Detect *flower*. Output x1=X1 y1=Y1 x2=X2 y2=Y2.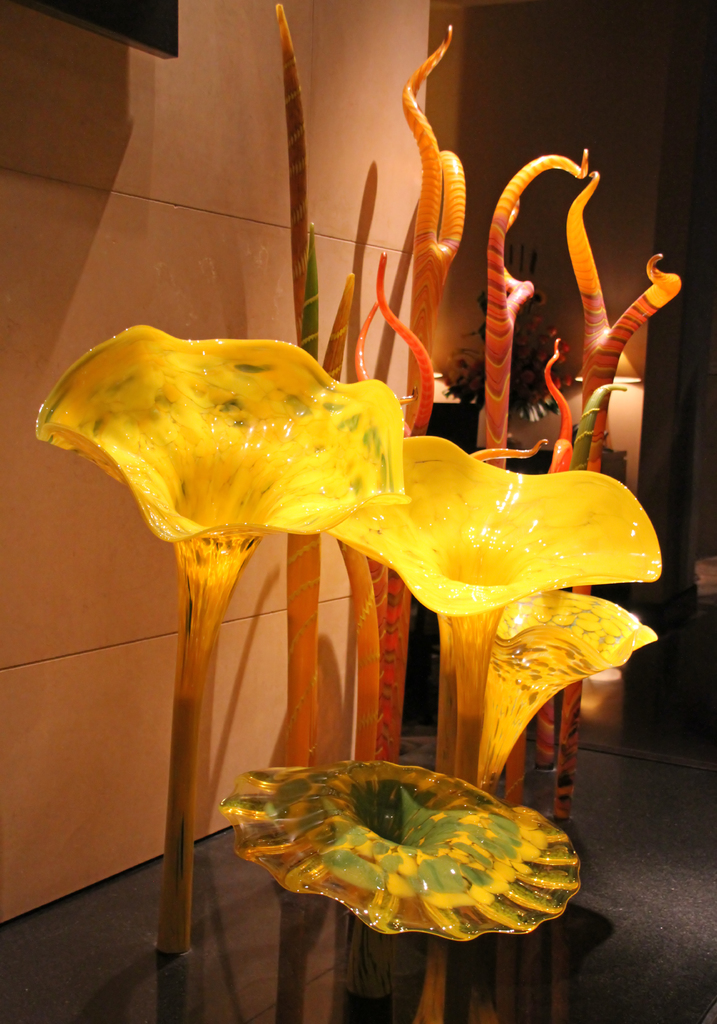
x1=228 y1=746 x2=572 y2=981.
